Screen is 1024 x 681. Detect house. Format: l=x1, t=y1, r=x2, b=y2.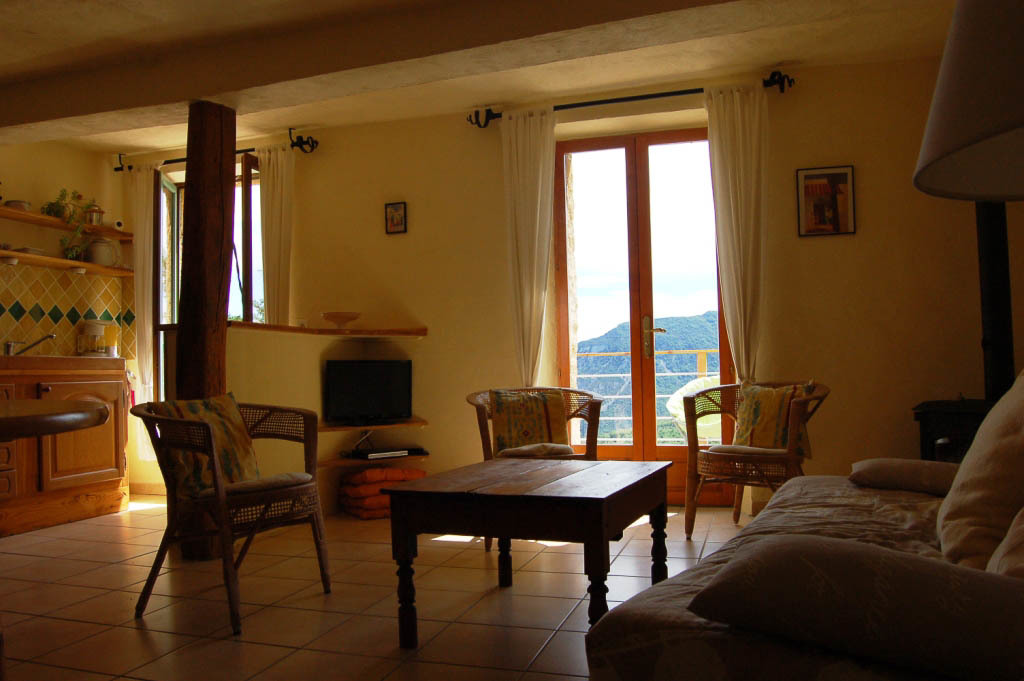
l=39, t=53, r=960, b=659.
